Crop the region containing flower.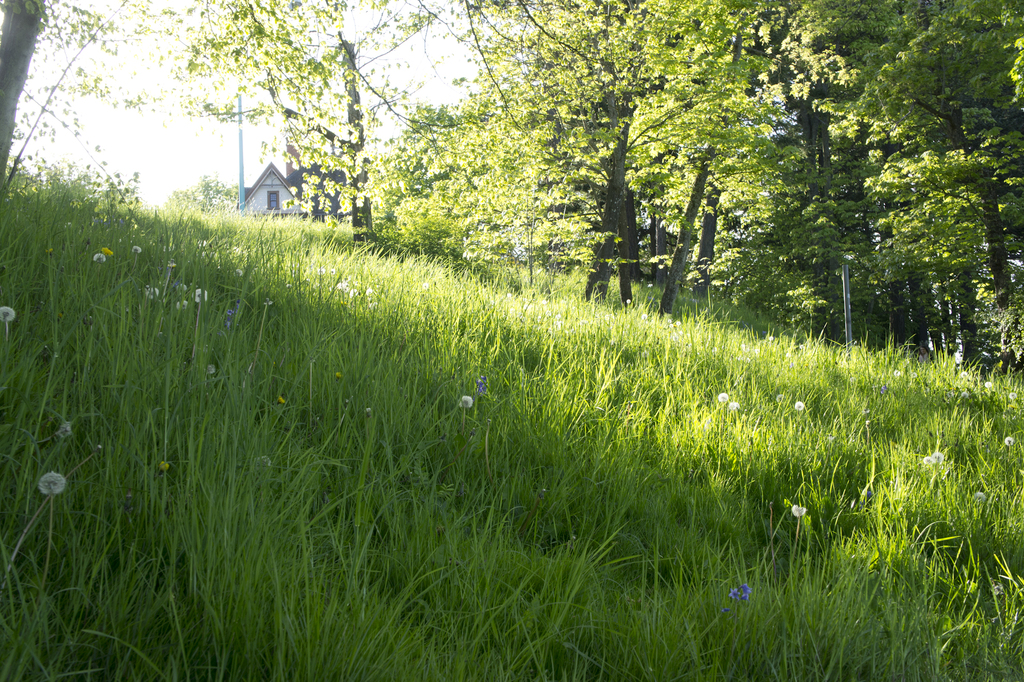
Crop region: (left=192, top=289, right=209, bottom=303).
